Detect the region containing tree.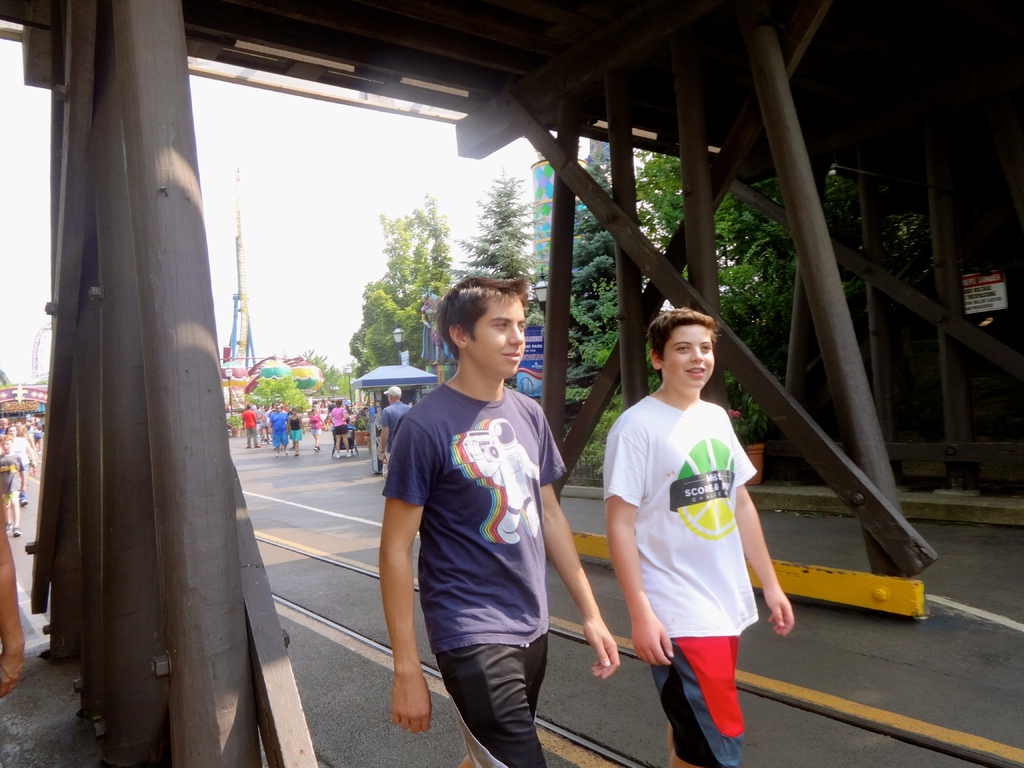
x1=814, y1=173, x2=859, y2=252.
